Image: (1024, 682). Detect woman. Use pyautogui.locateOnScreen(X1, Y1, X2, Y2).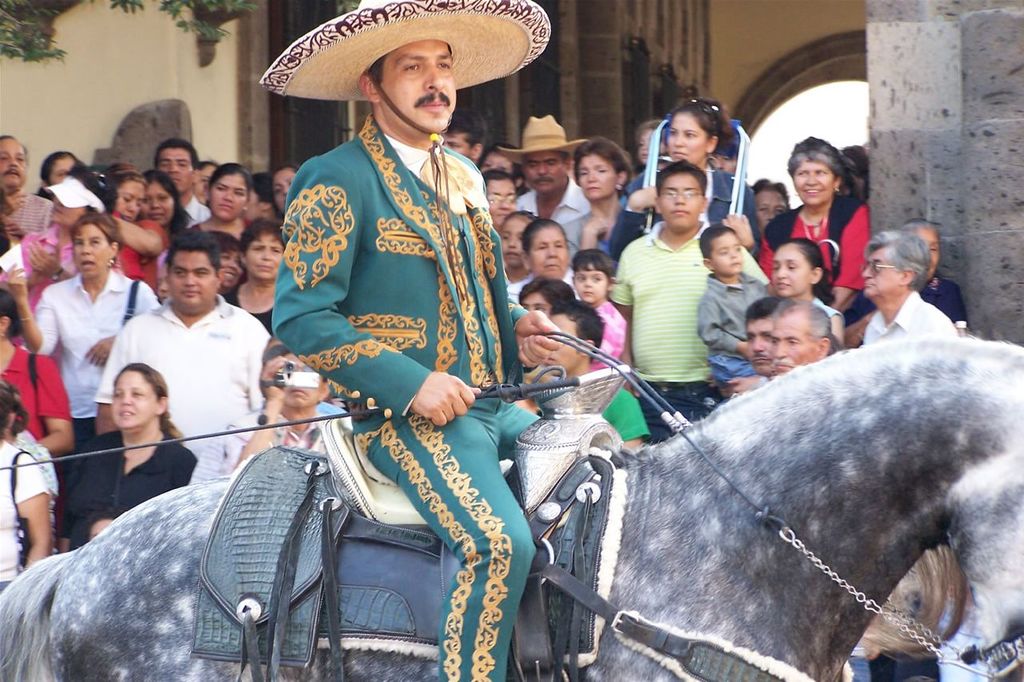
pyautogui.locateOnScreen(212, 217, 291, 343).
